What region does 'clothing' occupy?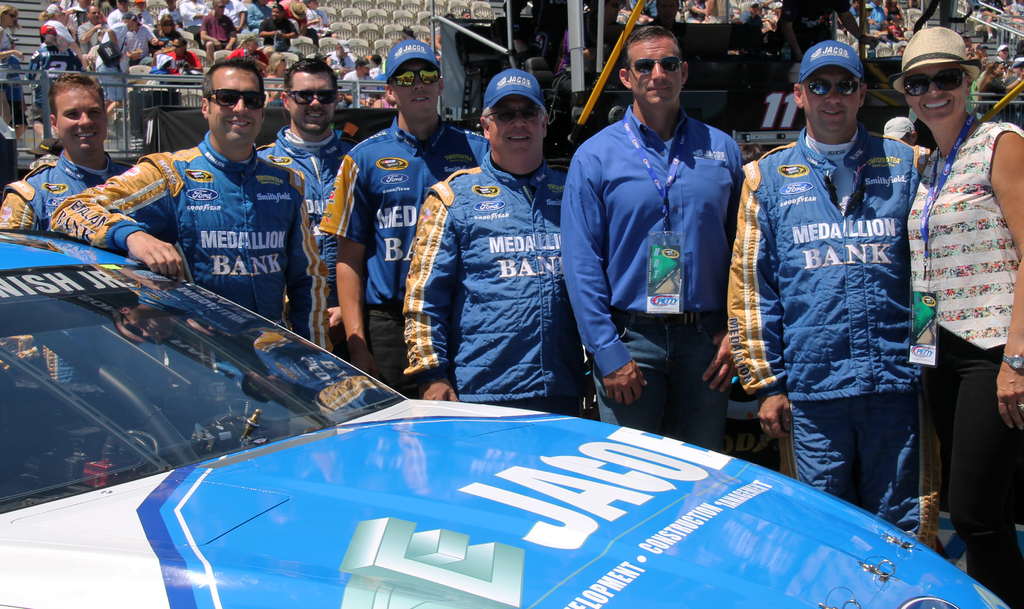
bbox=(565, 42, 764, 432).
